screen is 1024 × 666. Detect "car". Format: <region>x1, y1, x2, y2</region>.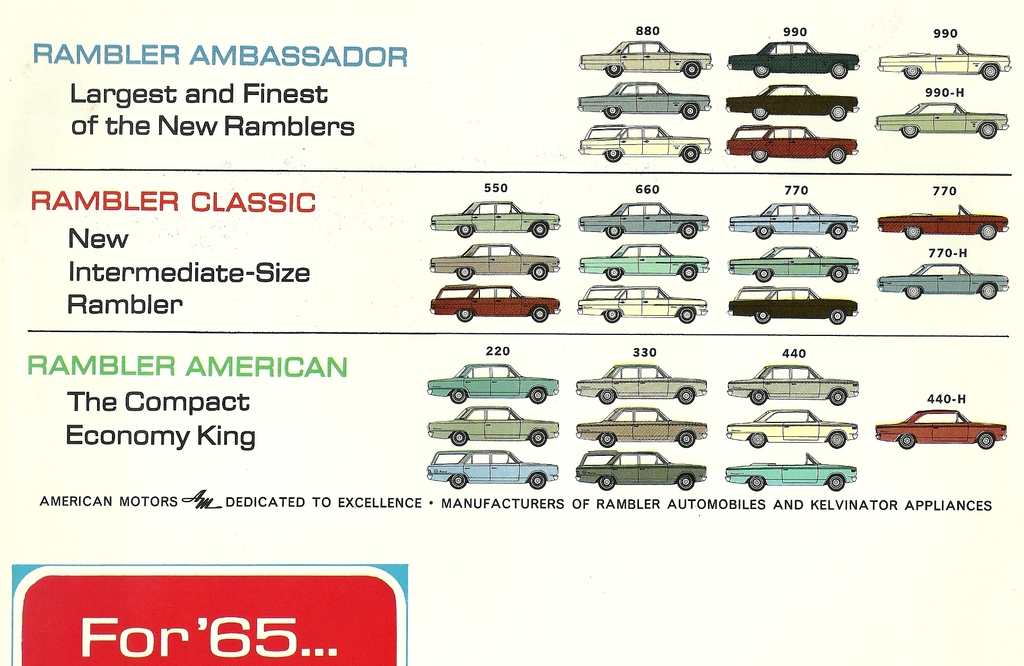
<region>726, 245, 861, 286</region>.
